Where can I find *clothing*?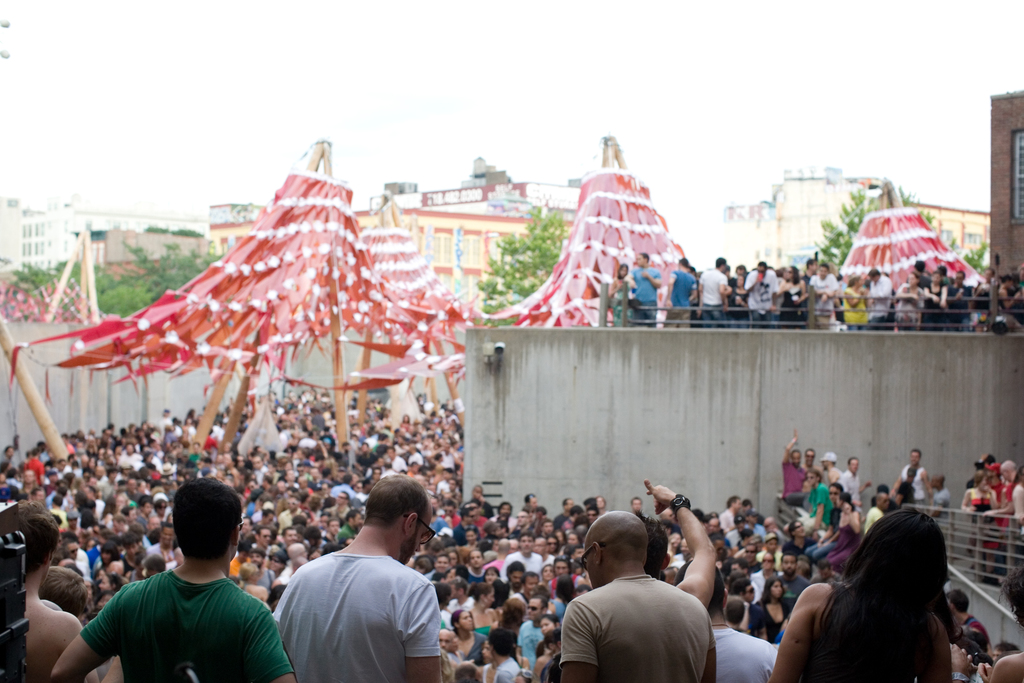
You can find it at x1=966, y1=490, x2=1002, y2=552.
